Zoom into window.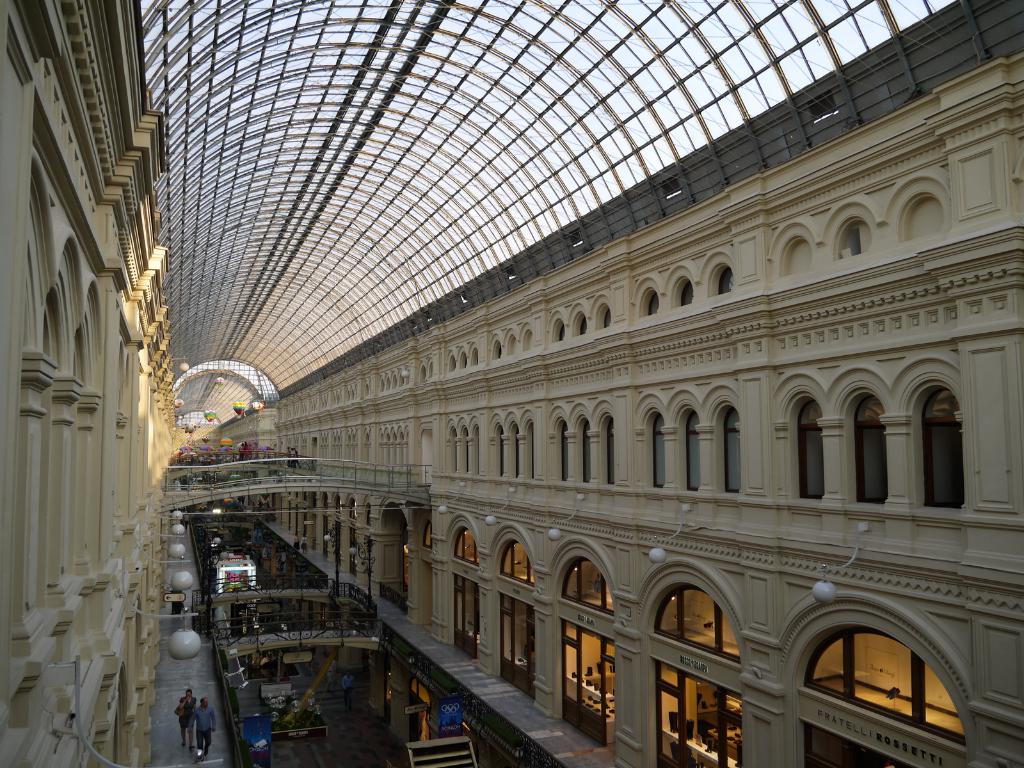
Zoom target: x1=463, y1=426, x2=473, y2=477.
